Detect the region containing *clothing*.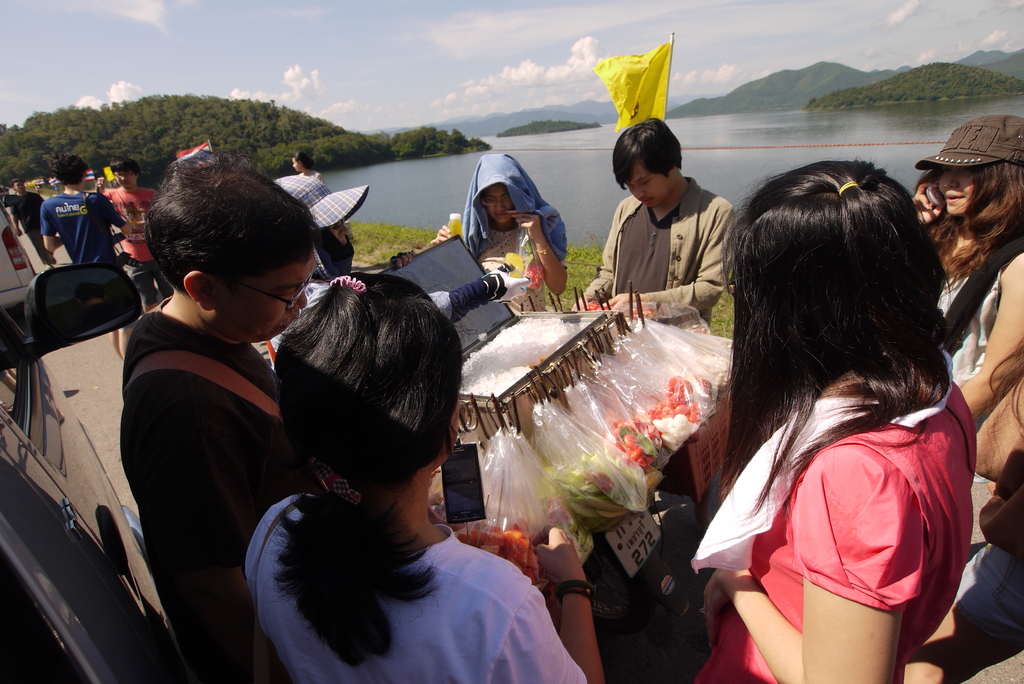
locate(105, 187, 157, 305).
